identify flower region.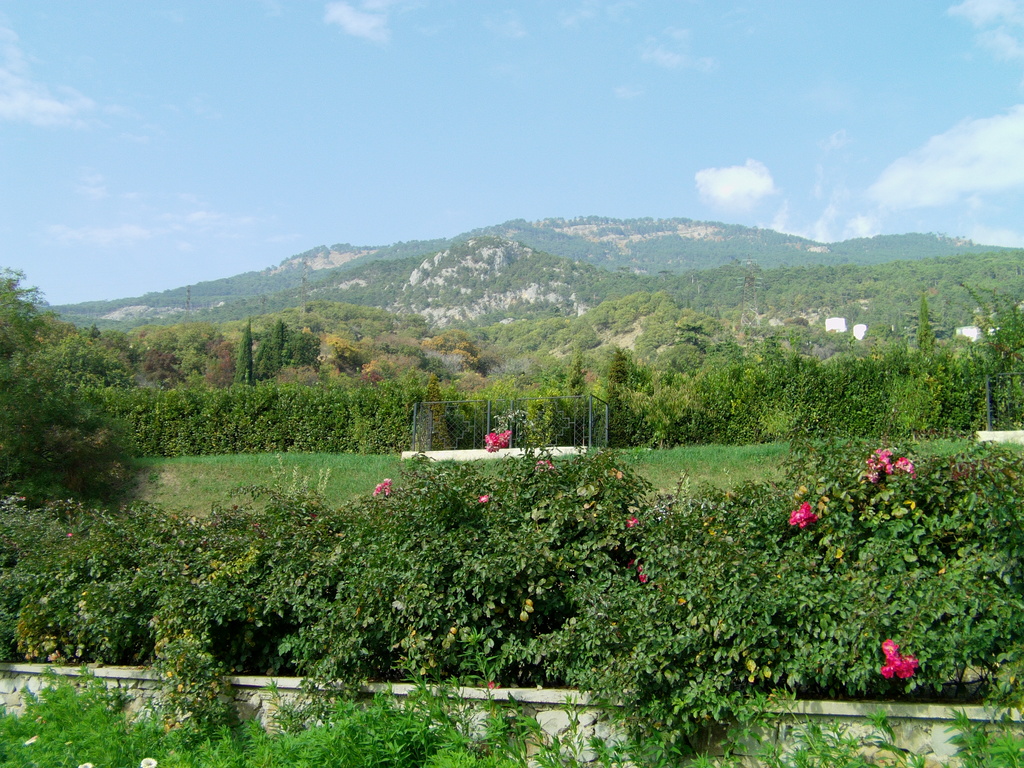
Region: Rect(488, 680, 502, 689).
